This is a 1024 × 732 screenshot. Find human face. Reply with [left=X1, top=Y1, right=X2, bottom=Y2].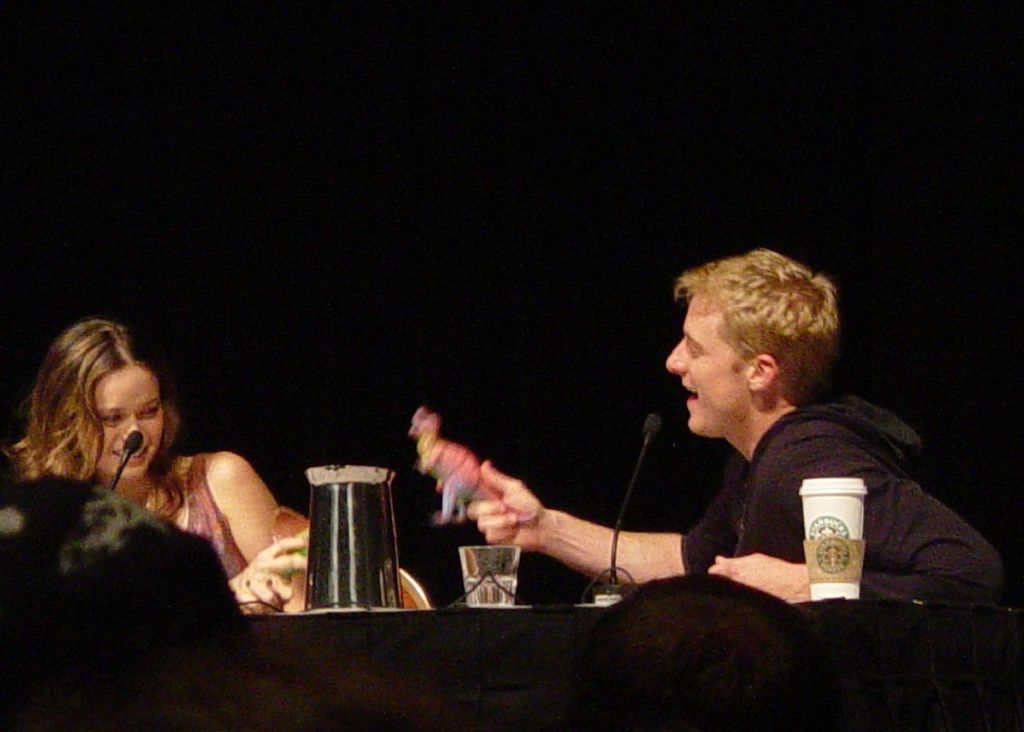
[left=668, top=294, right=743, bottom=429].
